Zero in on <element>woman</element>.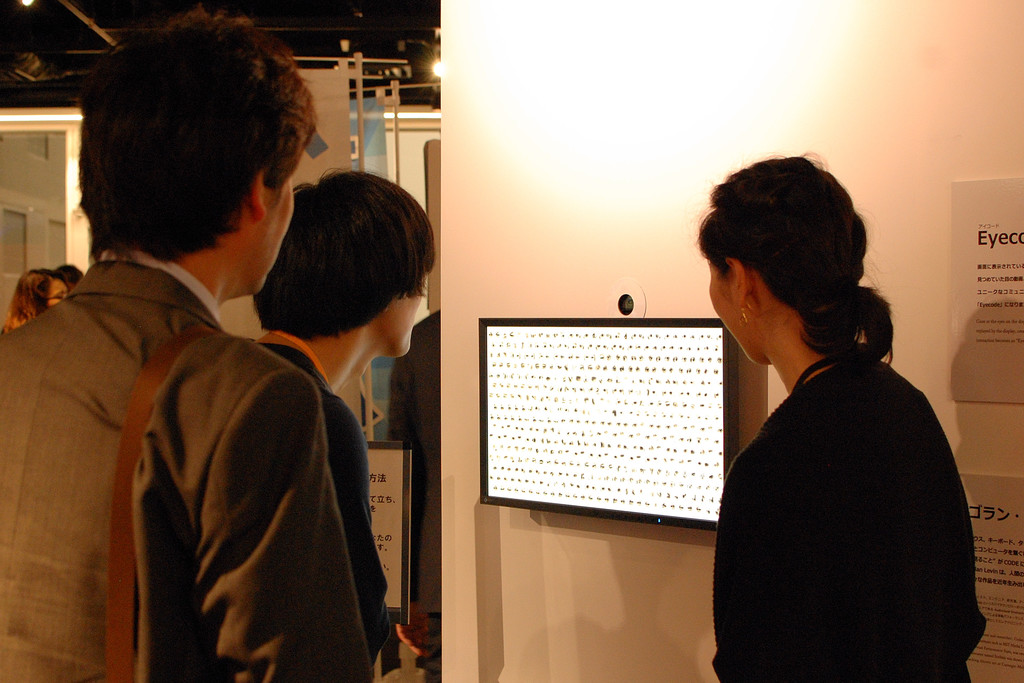
Zeroed in: 248 168 438 682.
